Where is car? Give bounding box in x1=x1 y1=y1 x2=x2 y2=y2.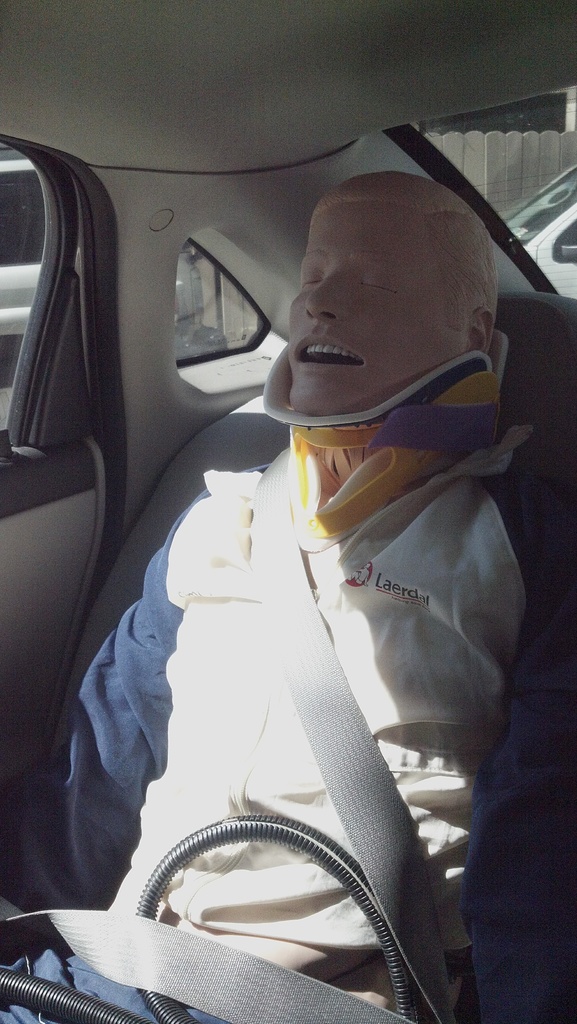
x1=505 y1=166 x2=576 y2=302.
